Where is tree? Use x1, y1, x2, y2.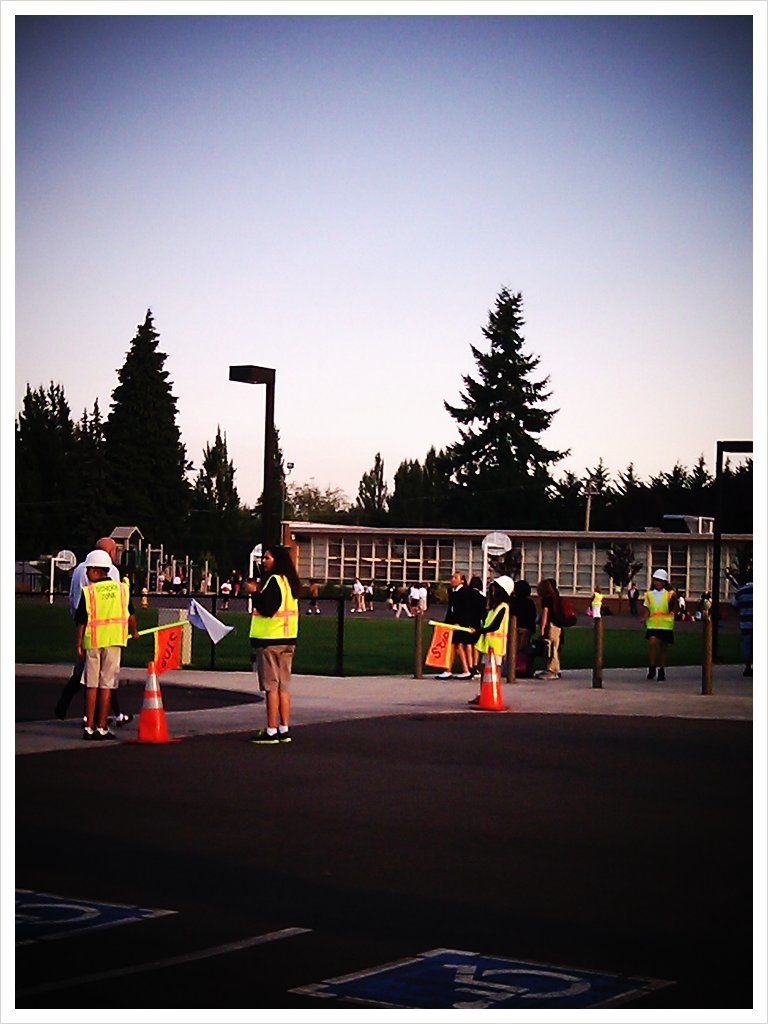
671, 452, 723, 524.
